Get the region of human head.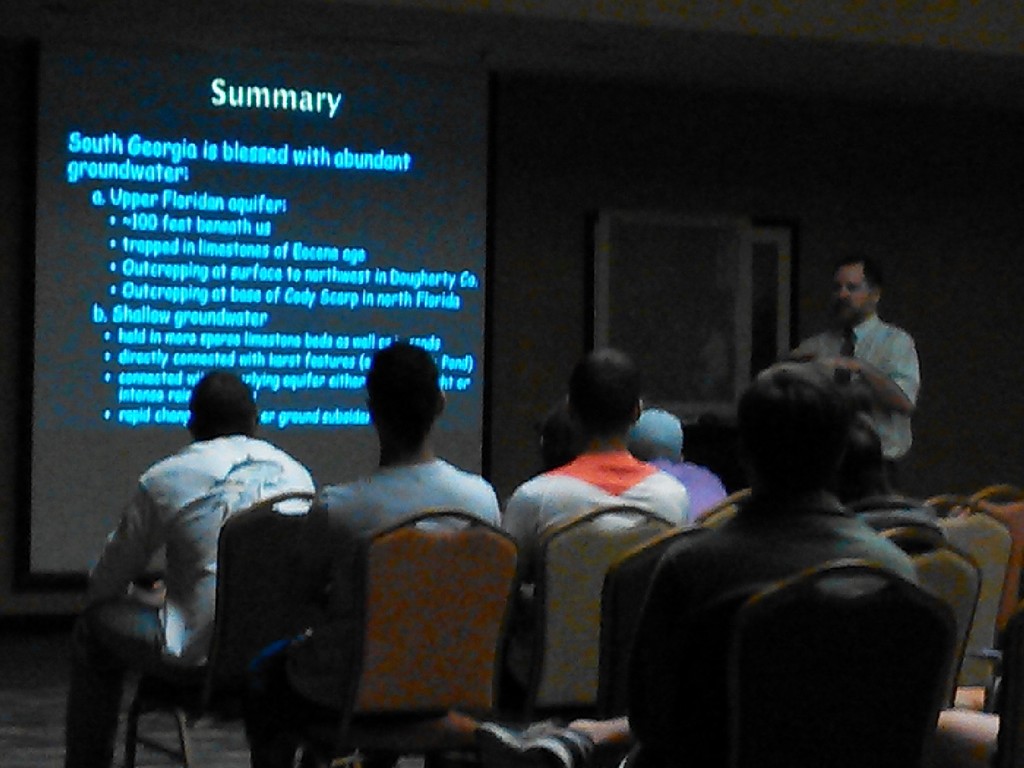
detection(629, 406, 685, 460).
